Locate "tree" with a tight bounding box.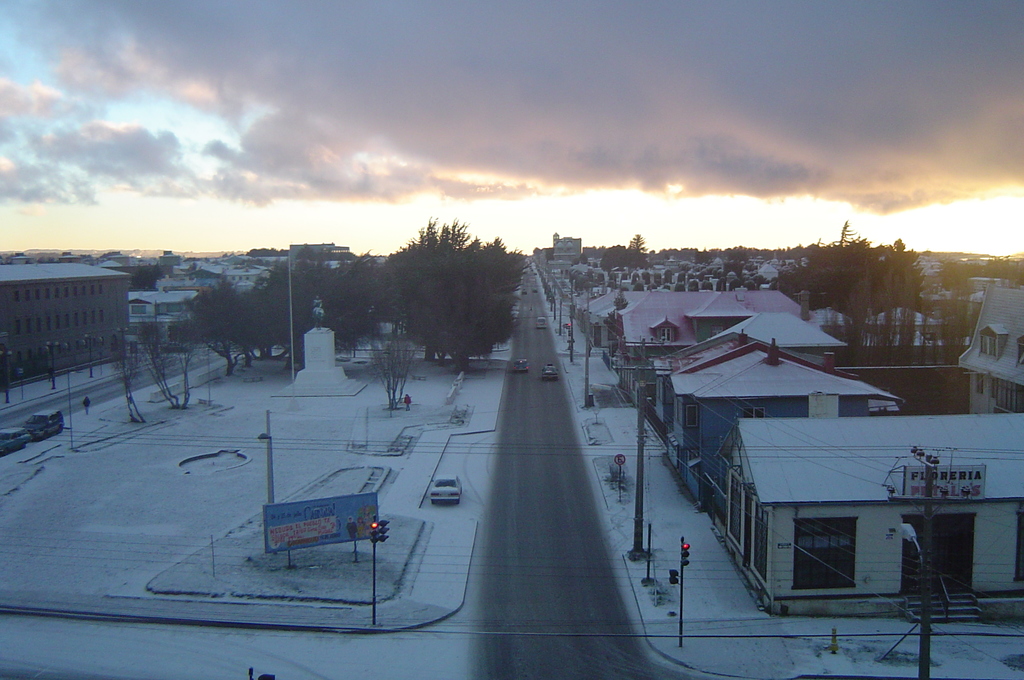
x1=237 y1=258 x2=257 y2=271.
